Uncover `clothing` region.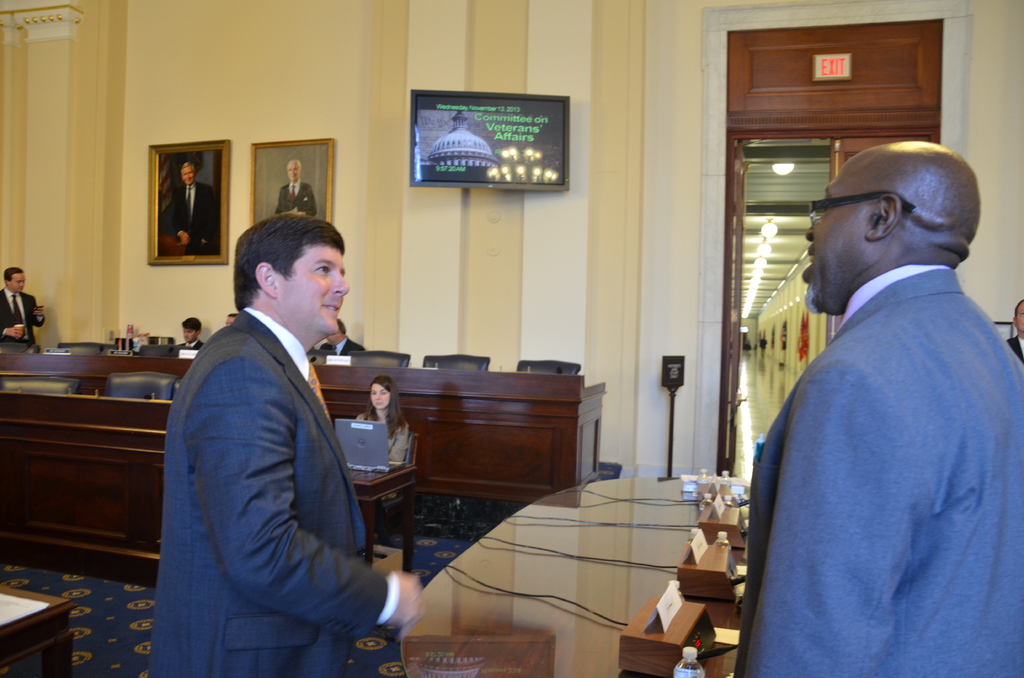
Uncovered: <box>357,408,406,466</box>.
